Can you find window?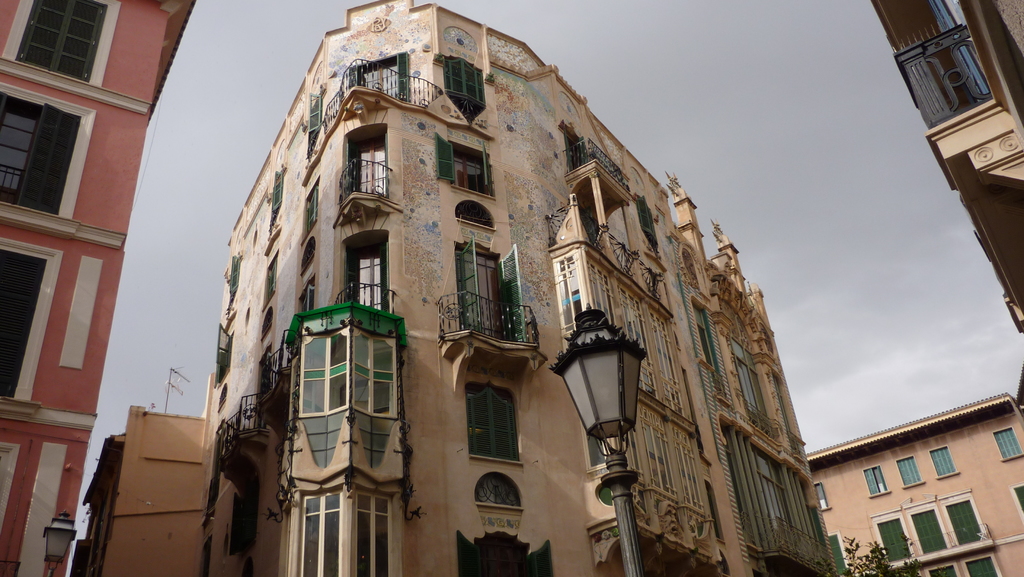
Yes, bounding box: crop(929, 446, 963, 480).
